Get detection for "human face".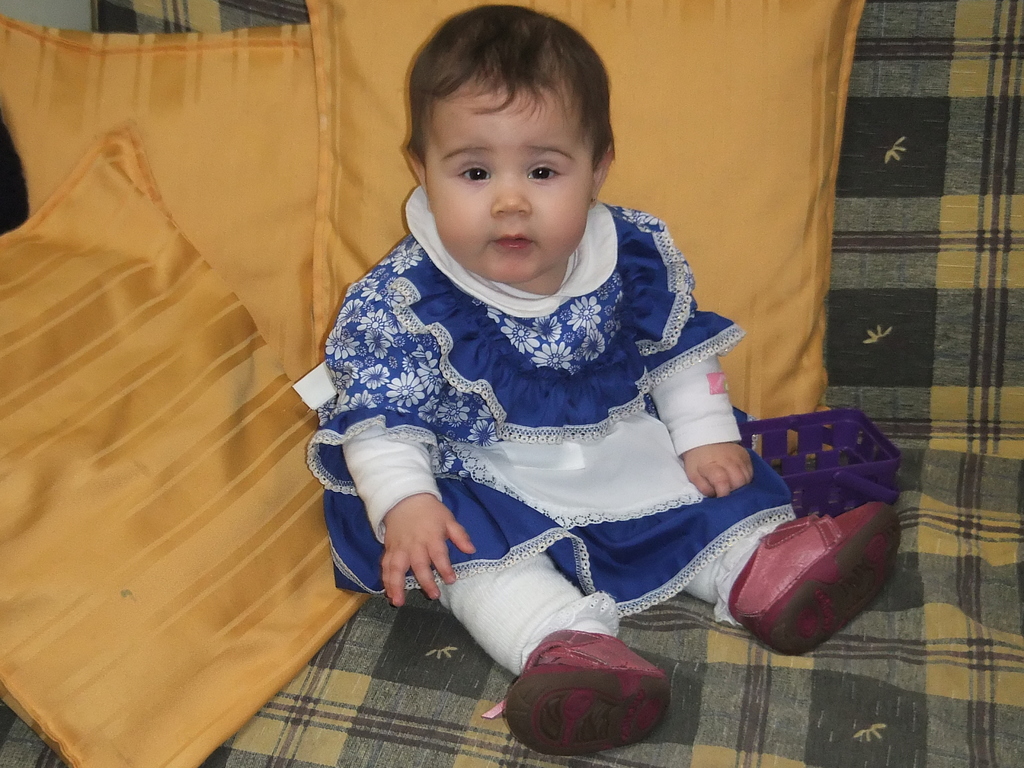
Detection: (422, 85, 584, 286).
